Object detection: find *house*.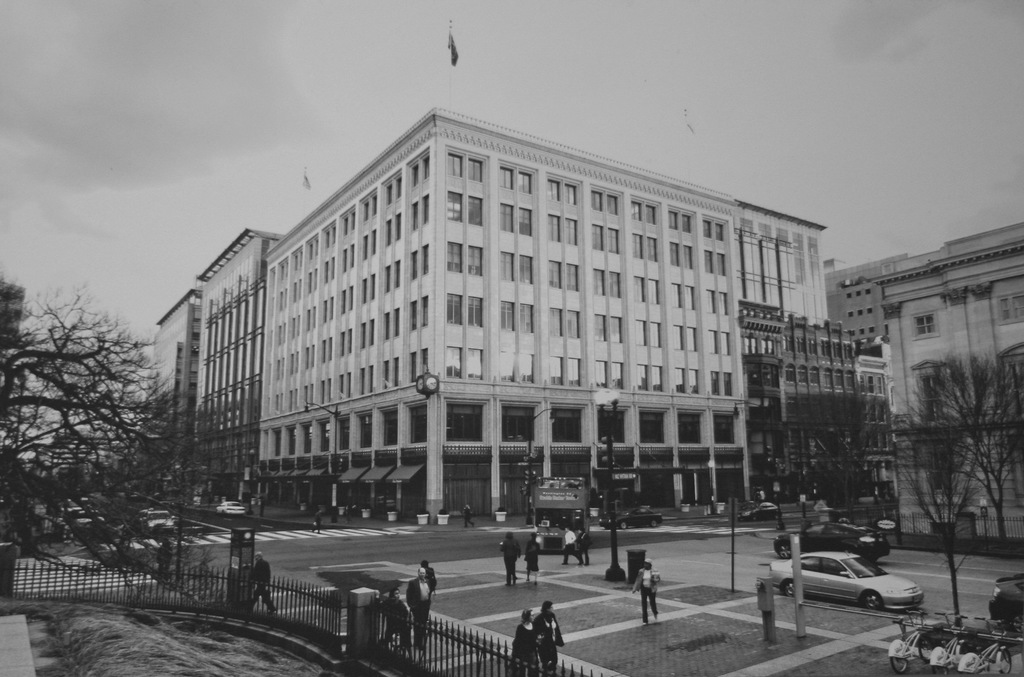
pyautogui.locateOnScreen(831, 231, 1023, 559).
